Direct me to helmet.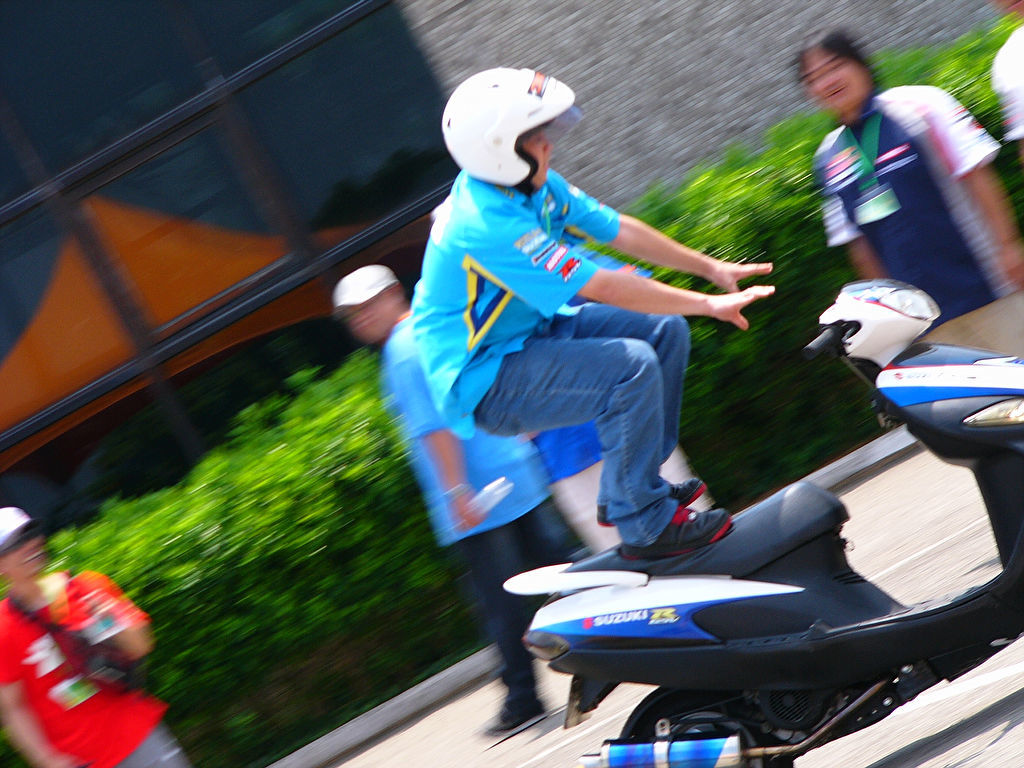
Direction: bbox(447, 56, 575, 191).
